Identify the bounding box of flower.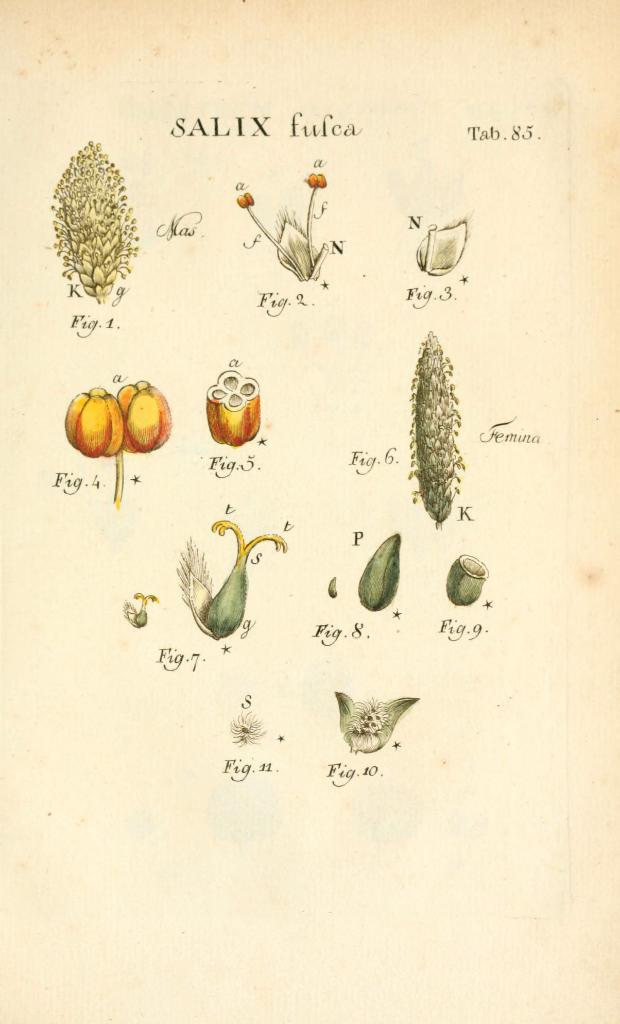
box=[336, 680, 411, 755].
